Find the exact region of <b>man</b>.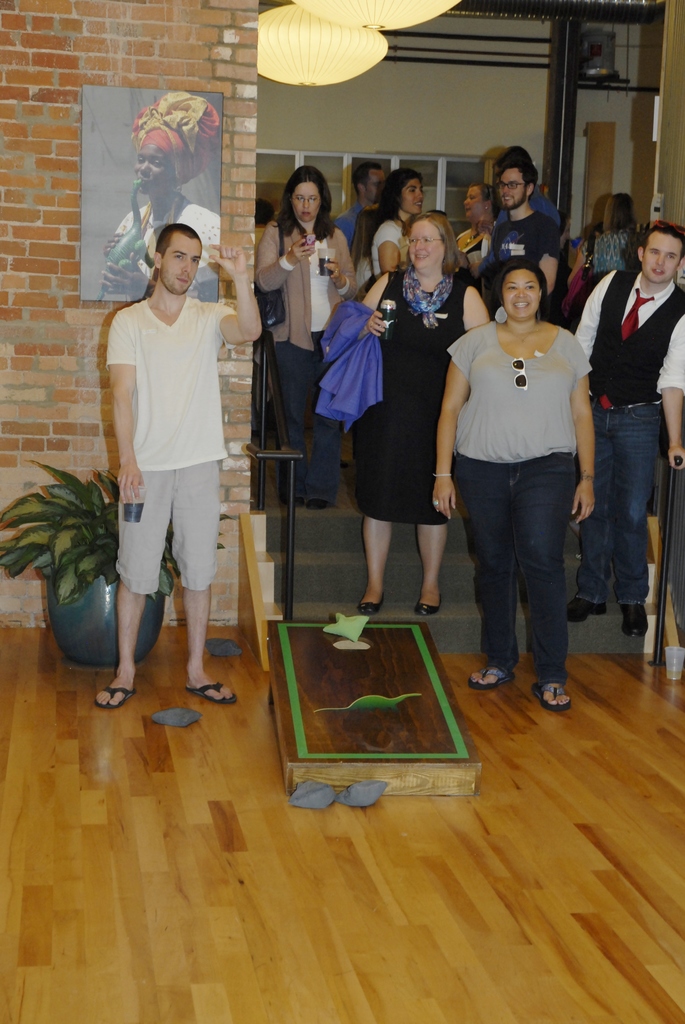
Exact region: bbox=[486, 155, 563, 323].
